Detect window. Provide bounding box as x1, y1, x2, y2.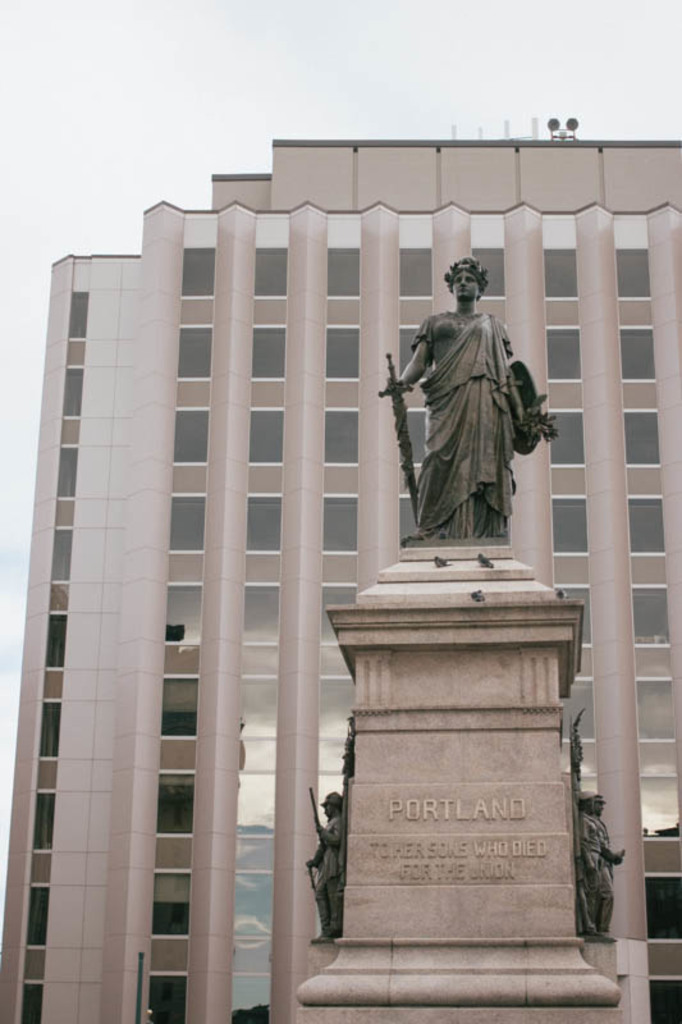
317, 776, 342, 835.
